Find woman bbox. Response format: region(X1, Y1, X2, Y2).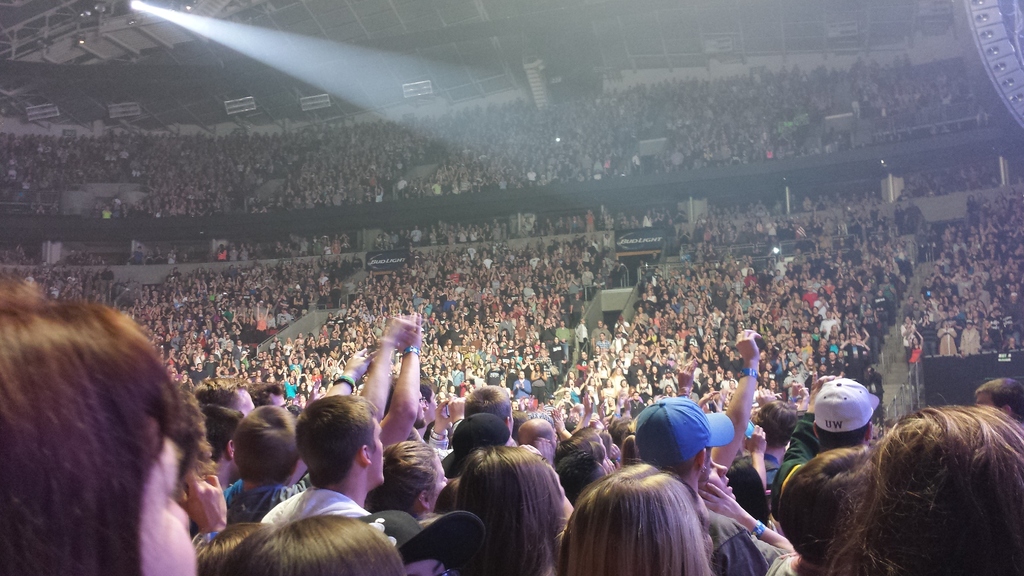
region(447, 444, 561, 575).
